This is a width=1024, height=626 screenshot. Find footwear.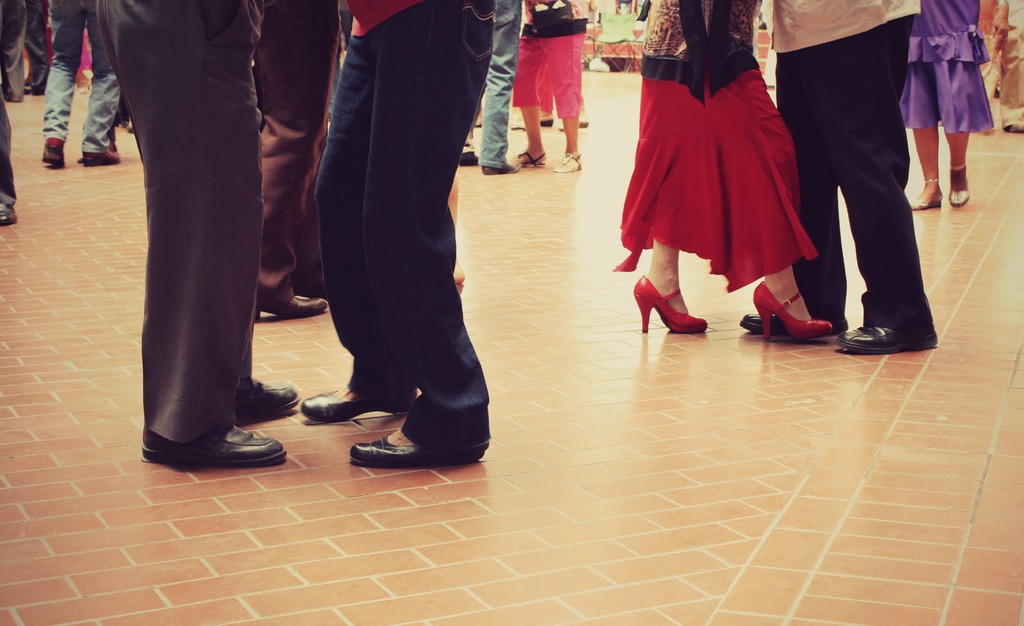
Bounding box: locate(954, 167, 973, 209).
